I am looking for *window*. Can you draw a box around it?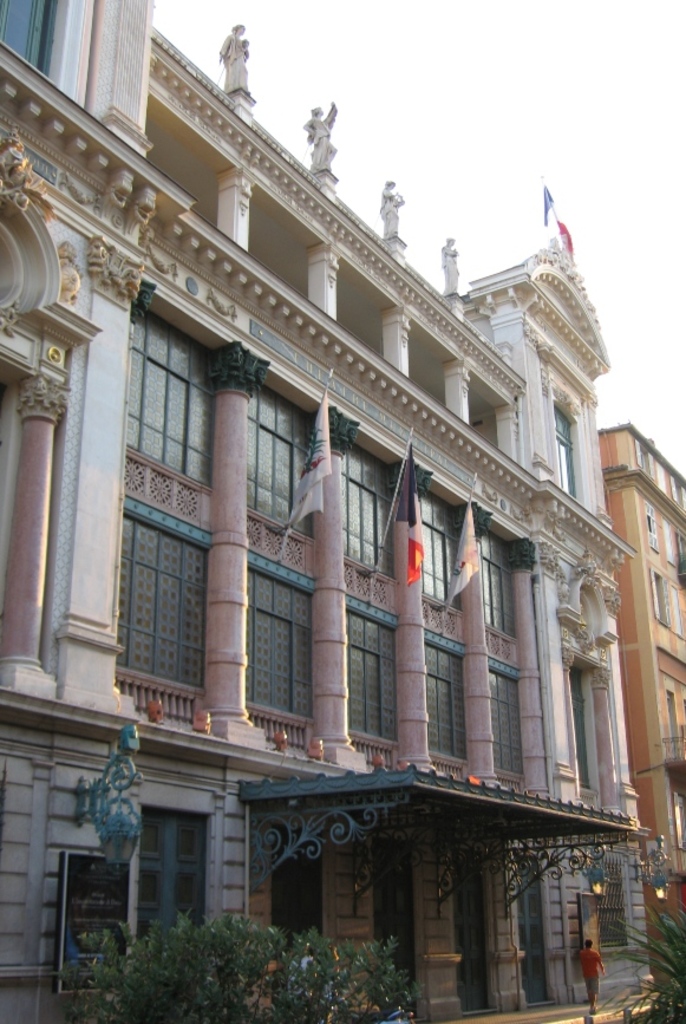
Sure, the bounding box is Rect(340, 449, 396, 574).
